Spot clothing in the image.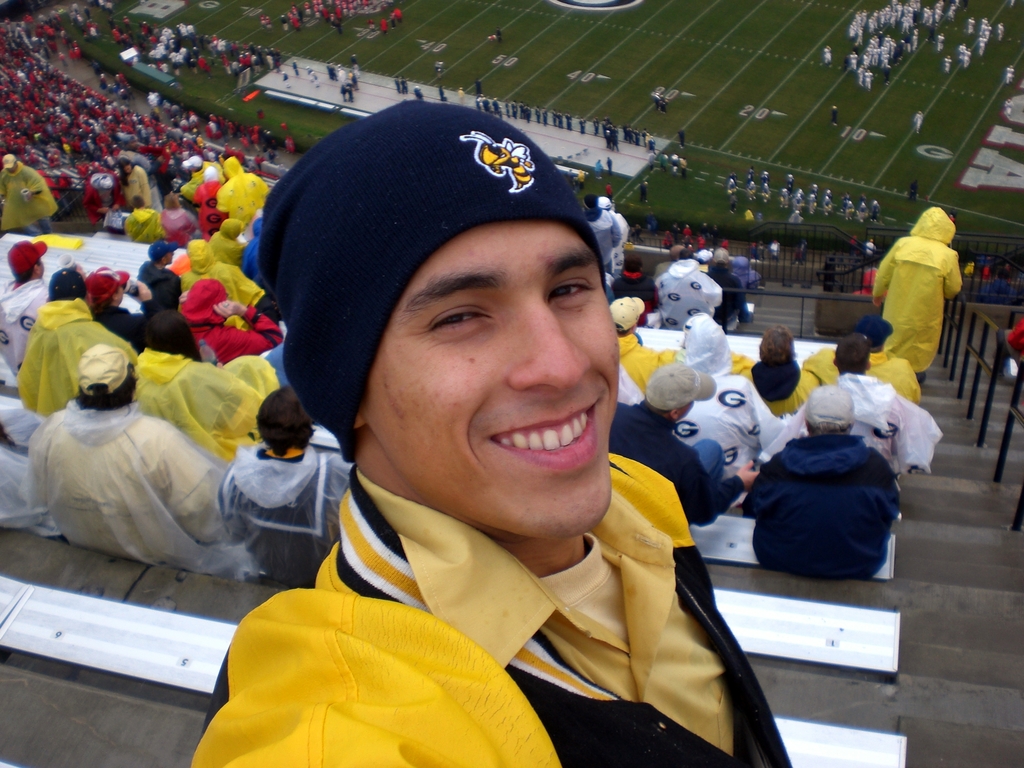
clothing found at region(707, 269, 744, 326).
